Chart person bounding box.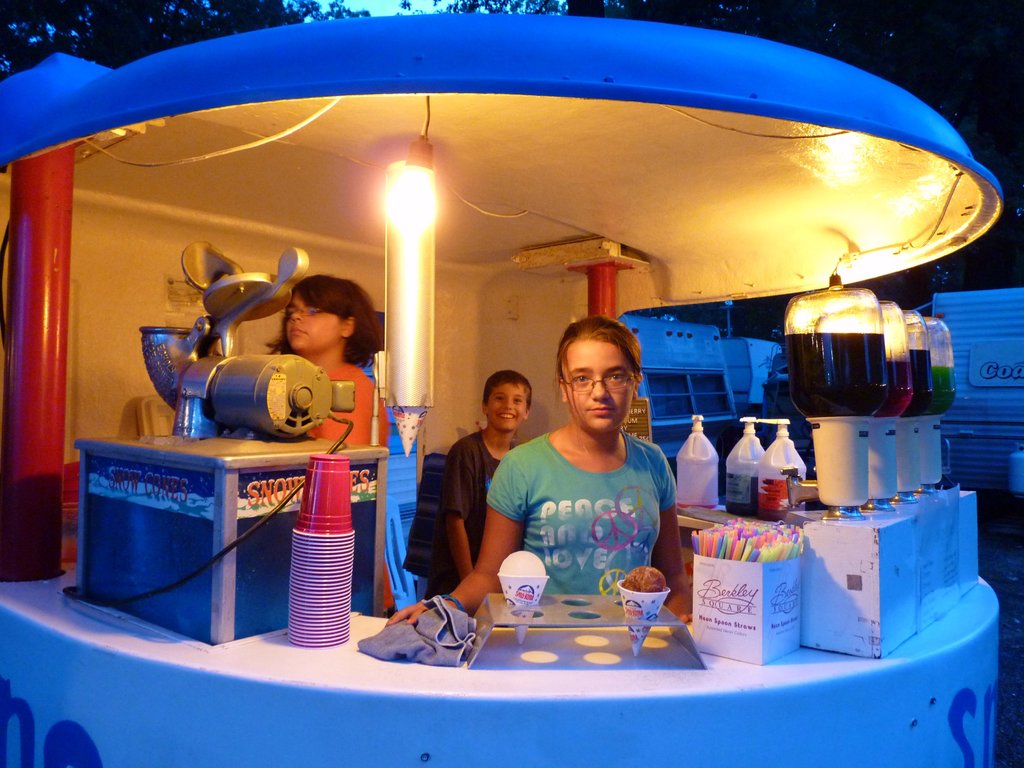
Charted: [x1=439, y1=326, x2=688, y2=646].
